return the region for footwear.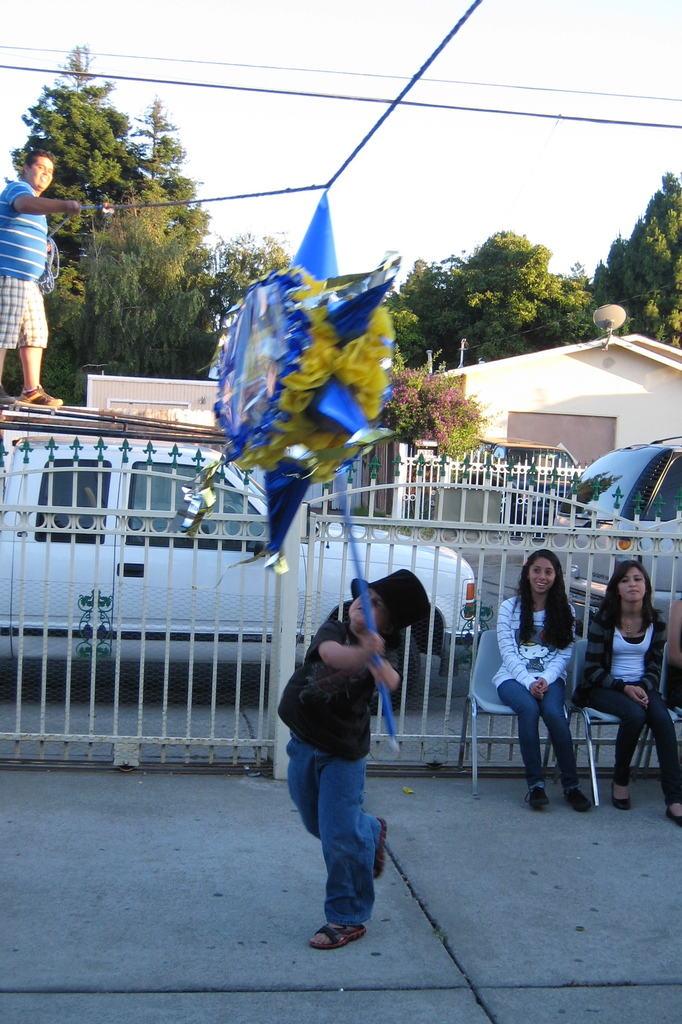
select_region(566, 781, 589, 812).
